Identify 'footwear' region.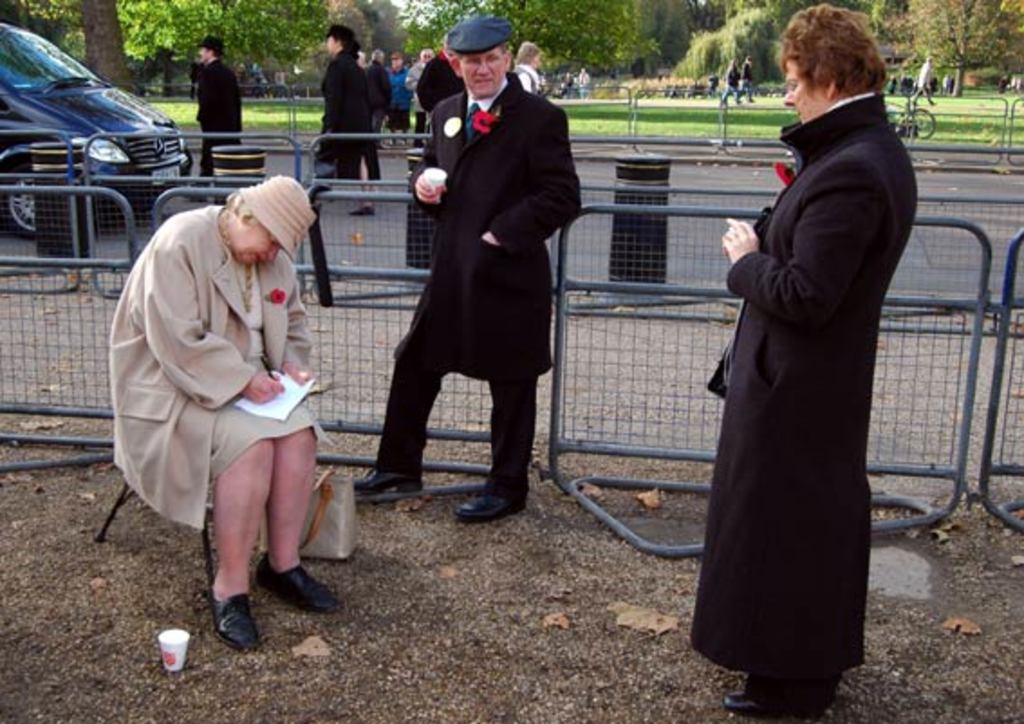
Region: select_region(356, 200, 372, 215).
